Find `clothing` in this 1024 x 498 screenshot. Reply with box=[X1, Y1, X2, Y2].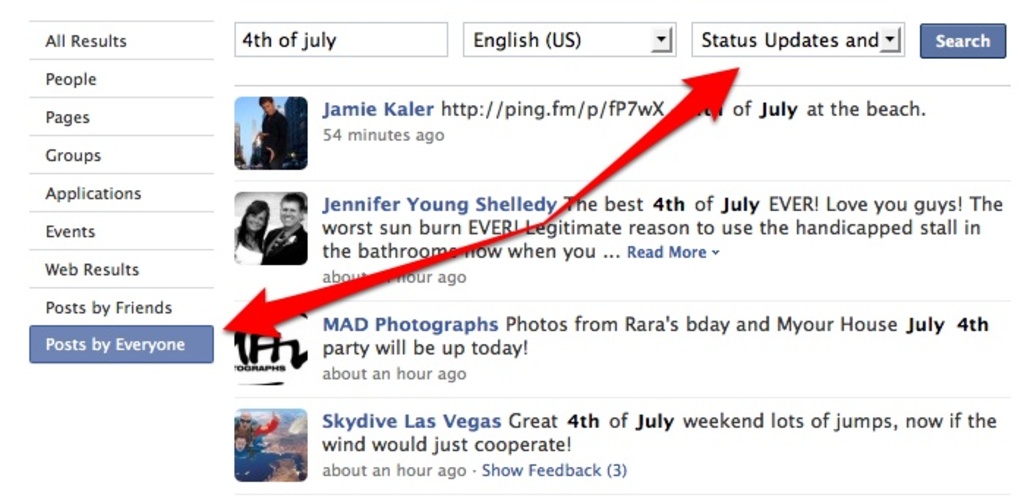
box=[227, 416, 277, 445].
